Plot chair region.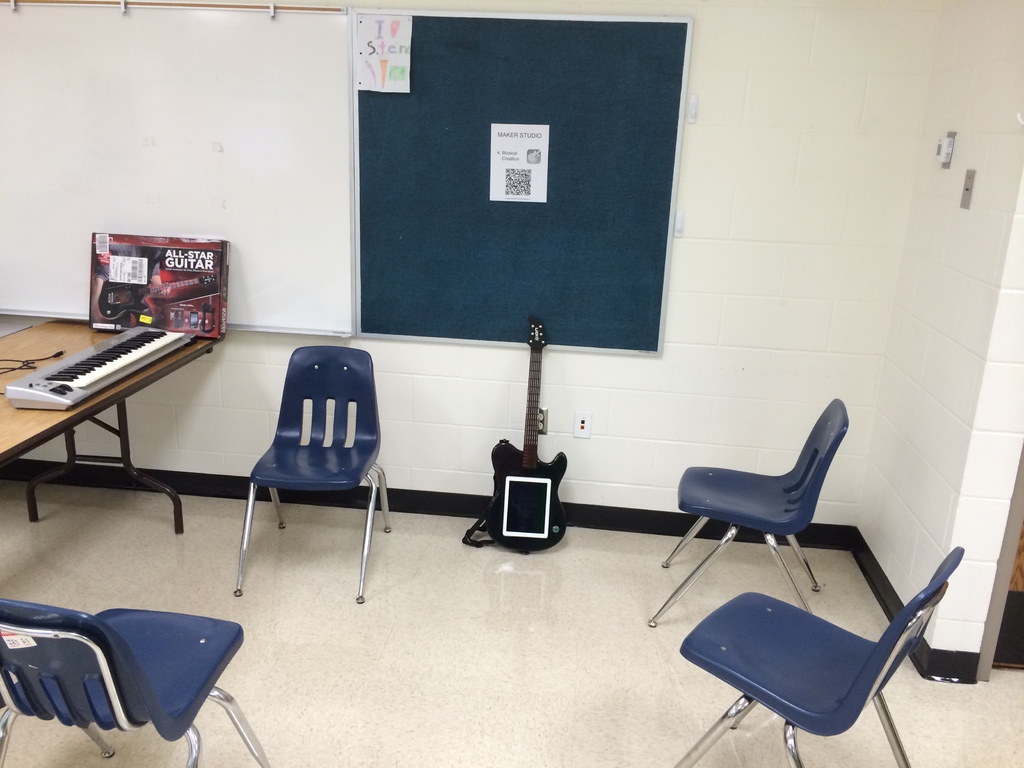
Plotted at [x1=670, y1=545, x2=968, y2=767].
